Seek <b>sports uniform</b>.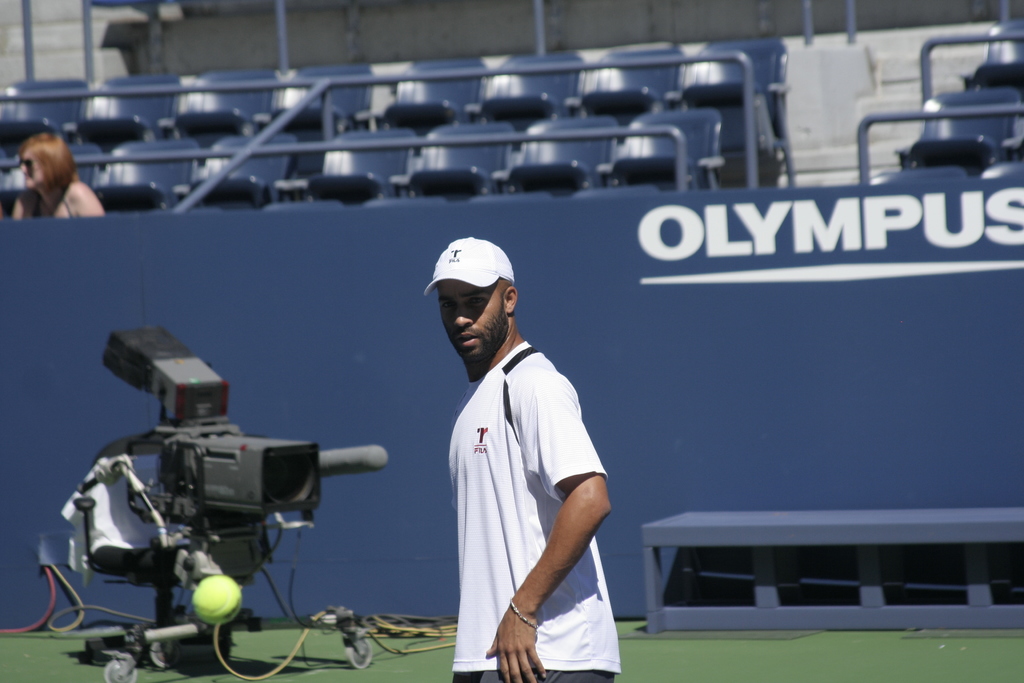
(x1=417, y1=236, x2=636, y2=682).
